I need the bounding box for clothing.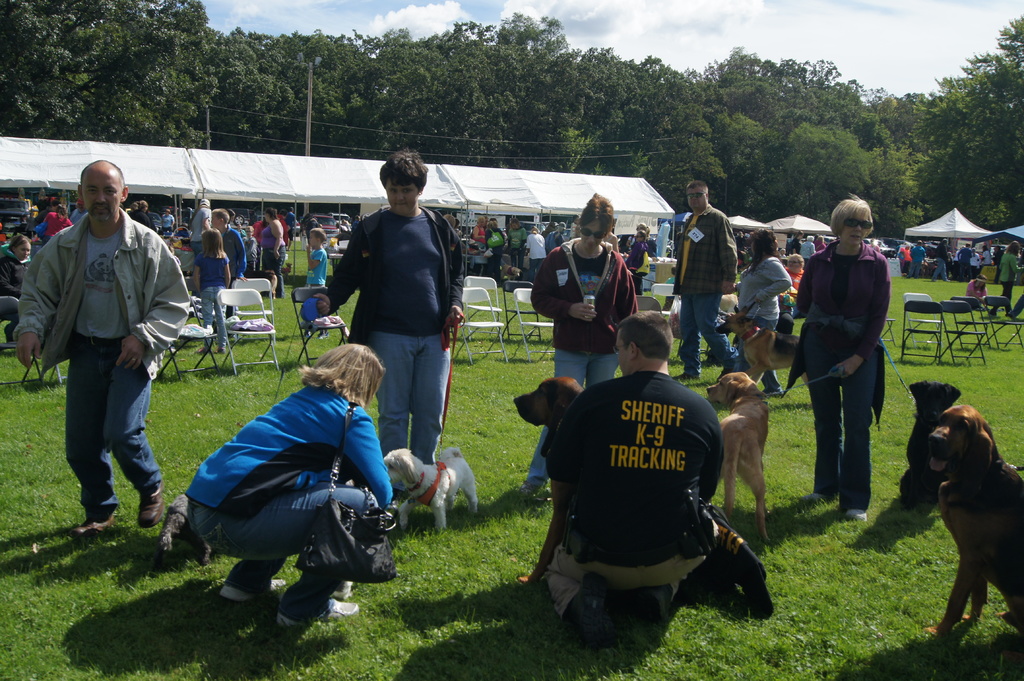
Here it is: BBox(246, 235, 256, 273).
